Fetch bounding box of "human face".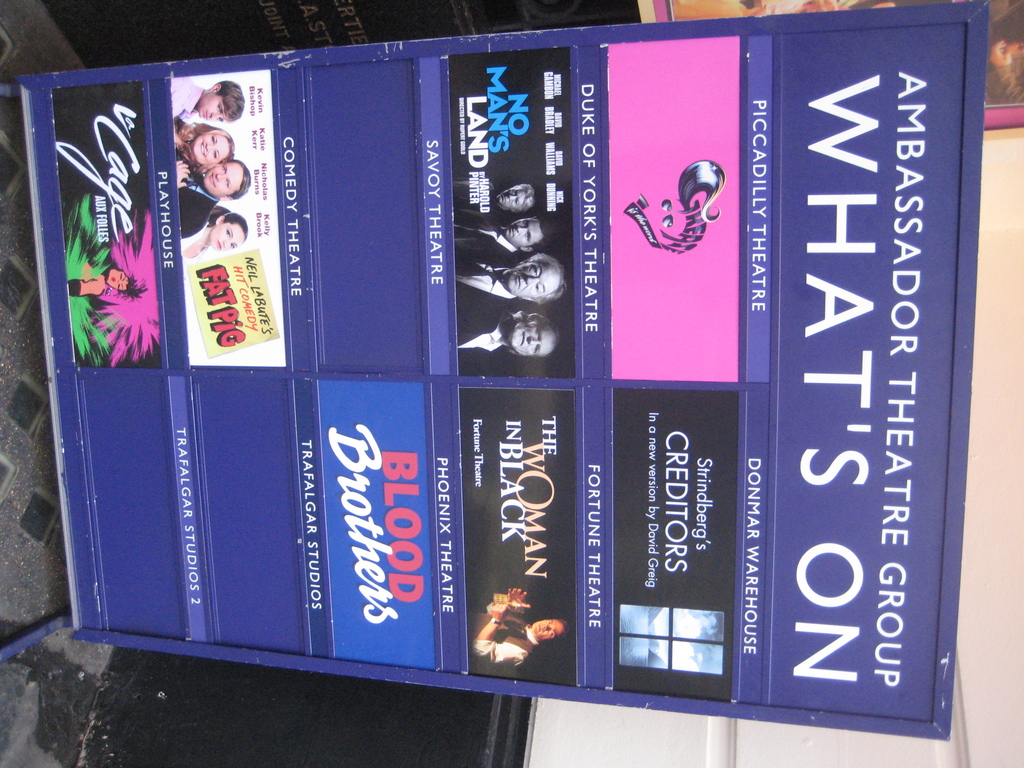
Bbox: crop(202, 161, 245, 198).
